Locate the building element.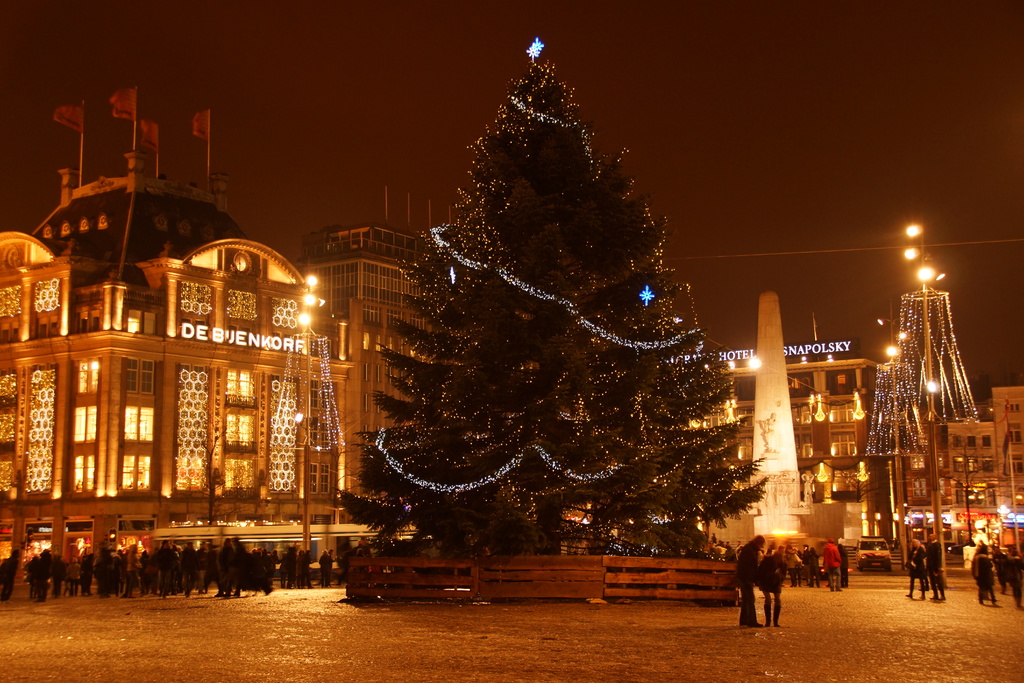
Element bbox: [888, 383, 1023, 555].
